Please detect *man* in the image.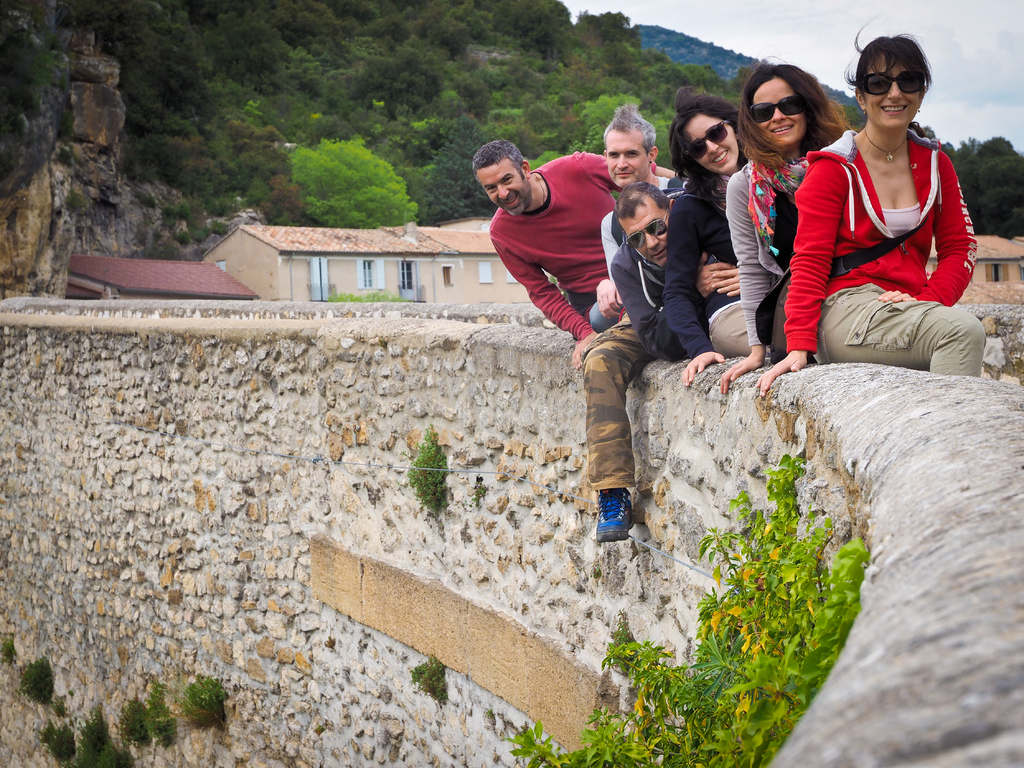
box=[487, 129, 652, 370].
